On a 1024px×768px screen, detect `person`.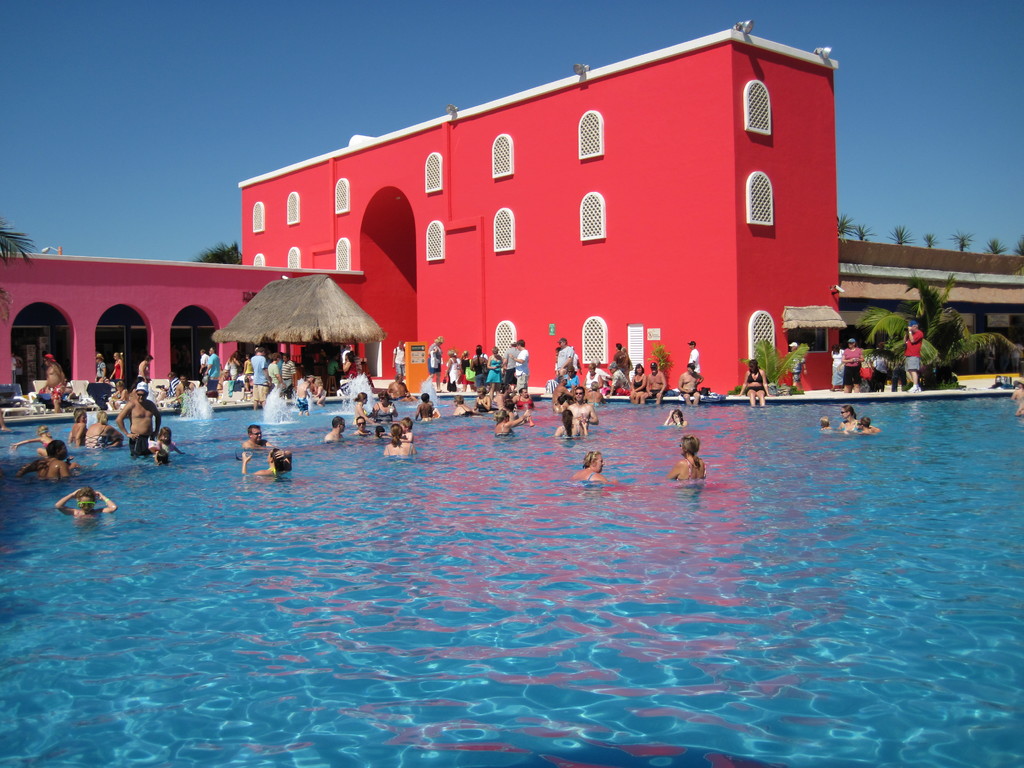
bbox=(836, 404, 856, 437).
